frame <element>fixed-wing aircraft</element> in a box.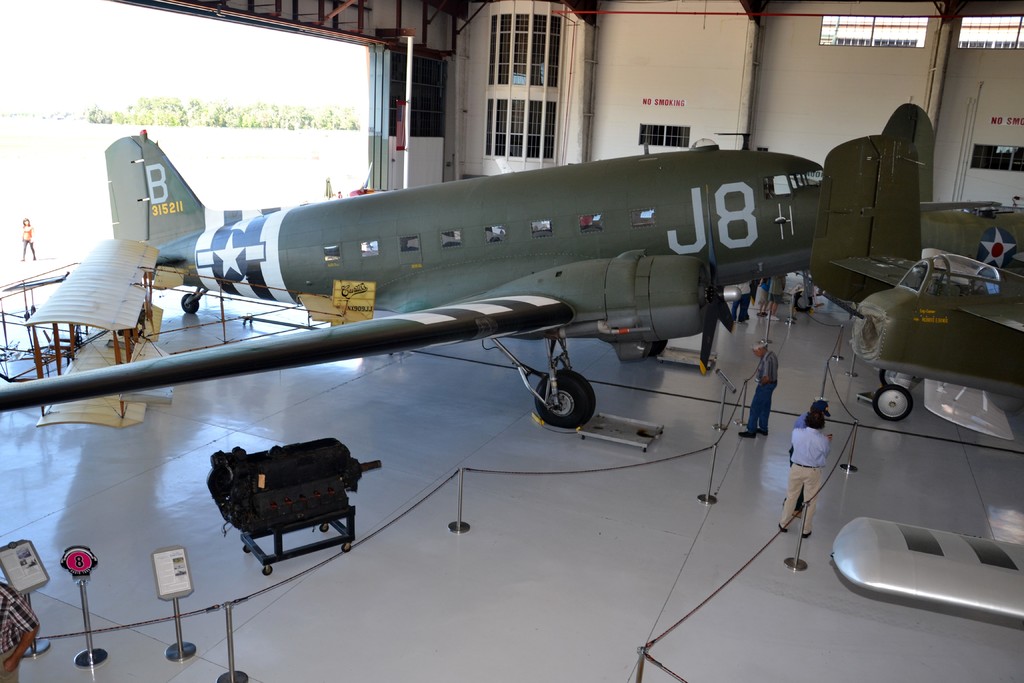
(x1=833, y1=516, x2=1023, y2=614).
